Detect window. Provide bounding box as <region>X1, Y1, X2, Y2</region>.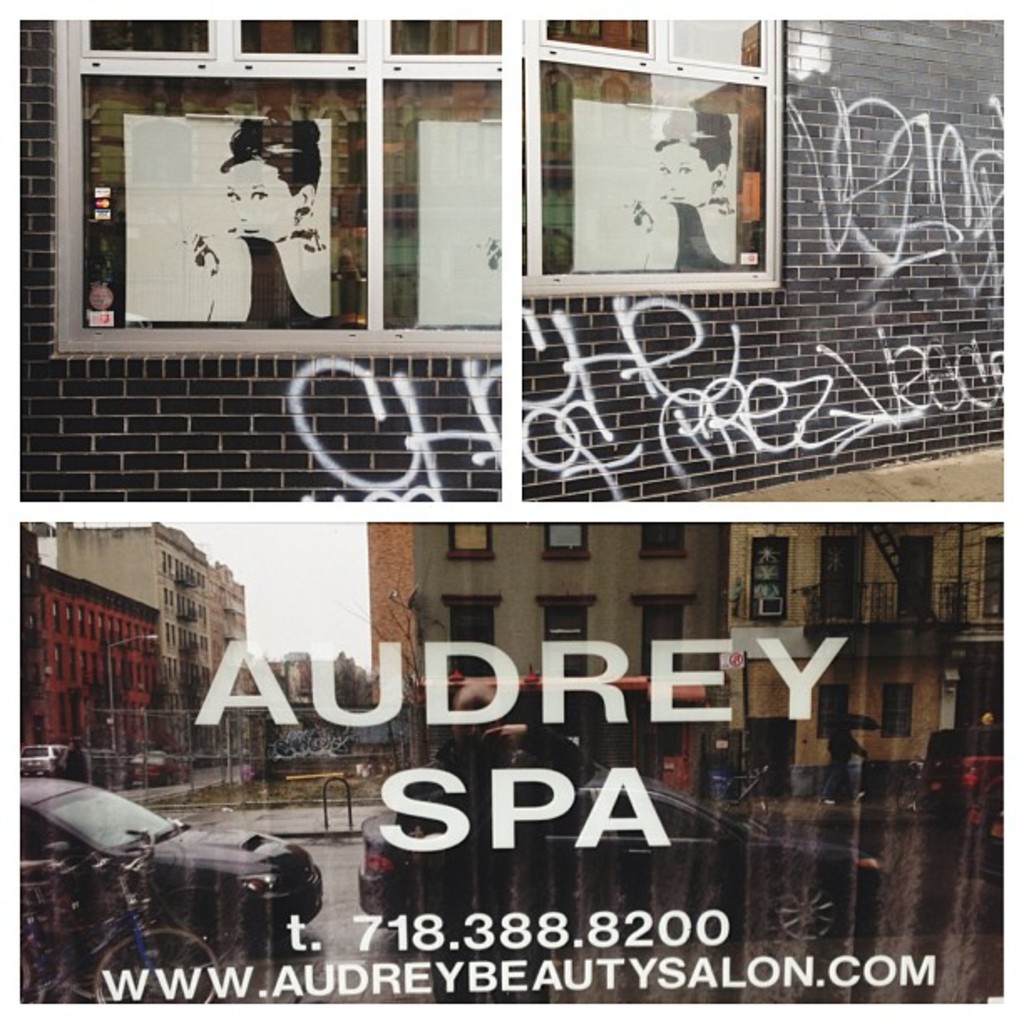
<region>69, 15, 815, 402</region>.
